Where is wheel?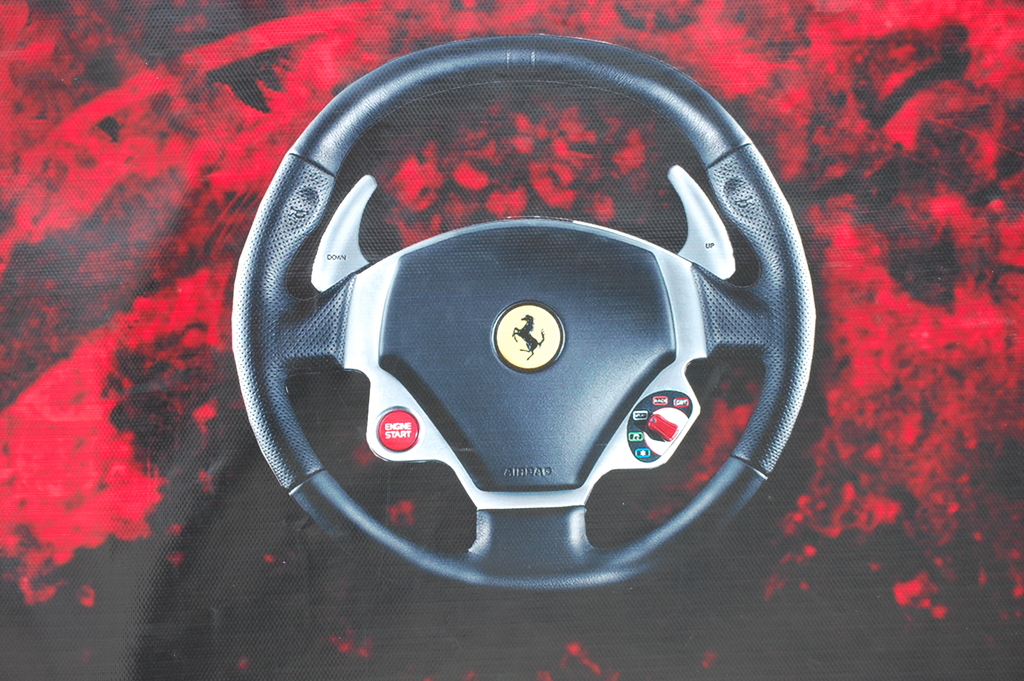
bbox=(239, 33, 824, 592).
